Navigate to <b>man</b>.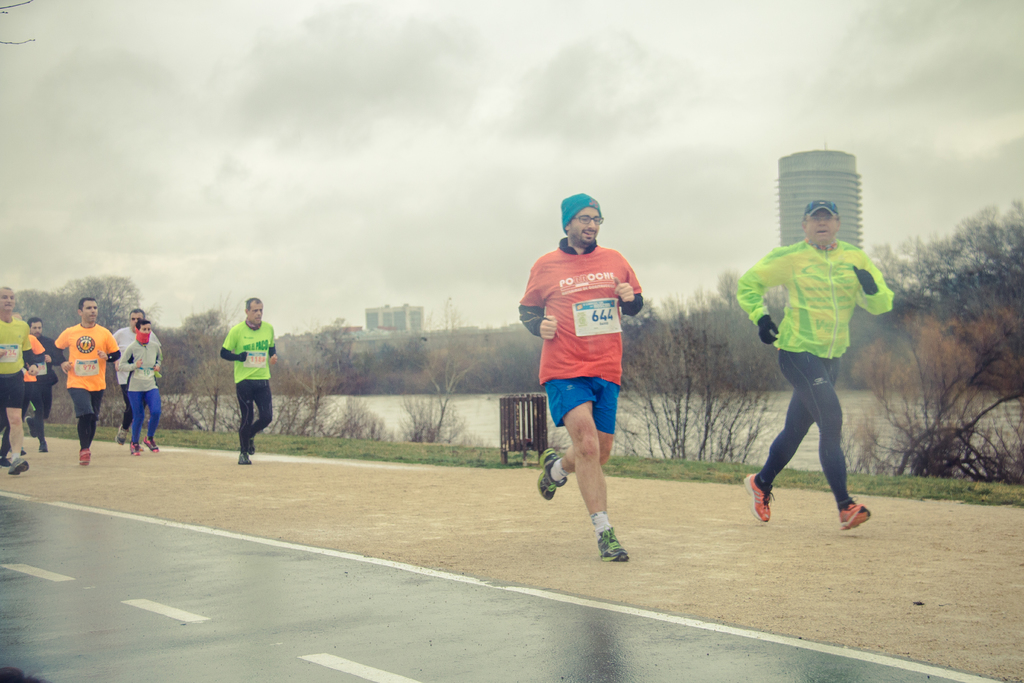
Navigation target: box(54, 296, 120, 467).
